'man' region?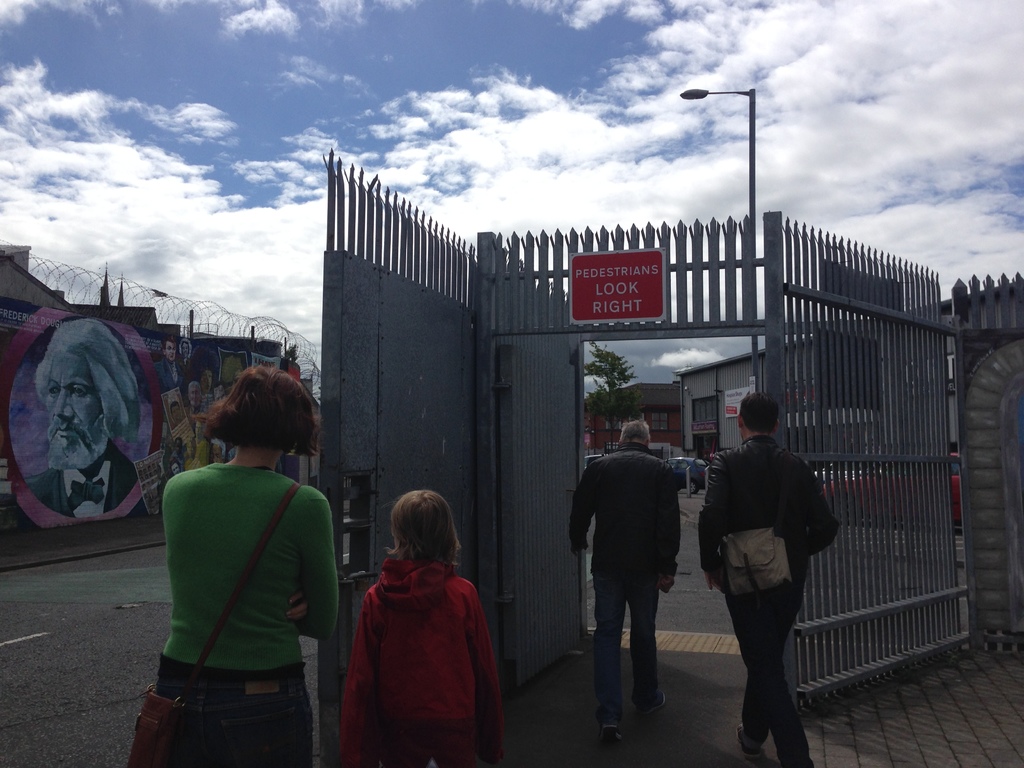
(560,413,694,744)
